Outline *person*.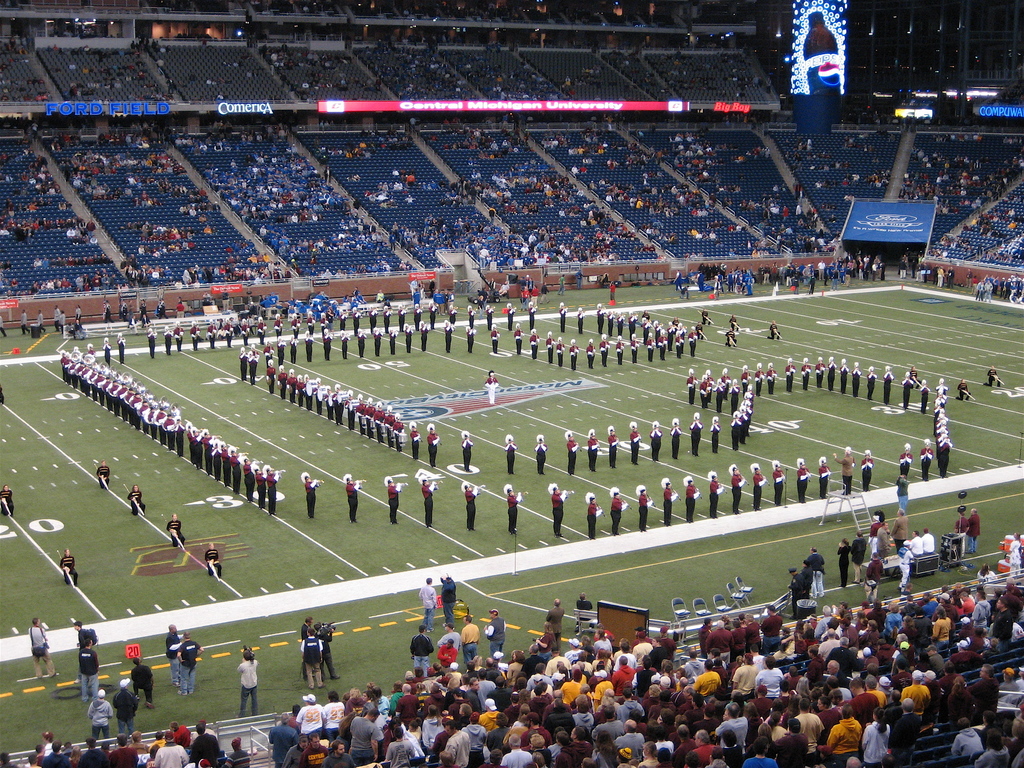
Outline: l=97, t=458, r=110, b=487.
